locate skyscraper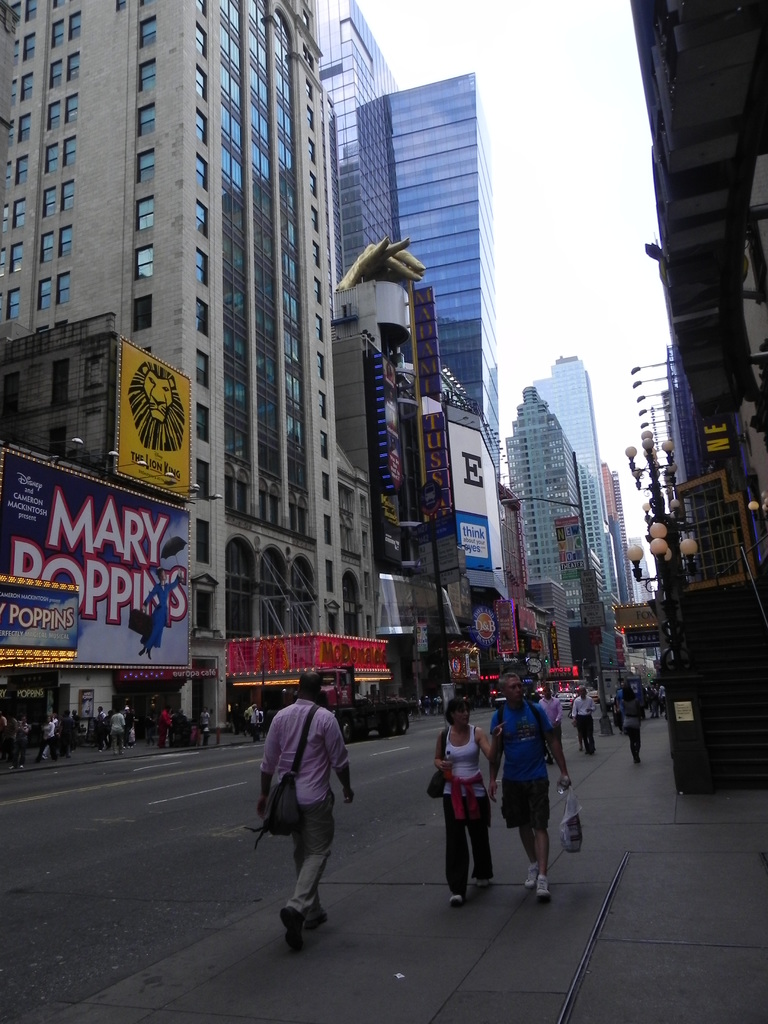
region(524, 381, 612, 623)
